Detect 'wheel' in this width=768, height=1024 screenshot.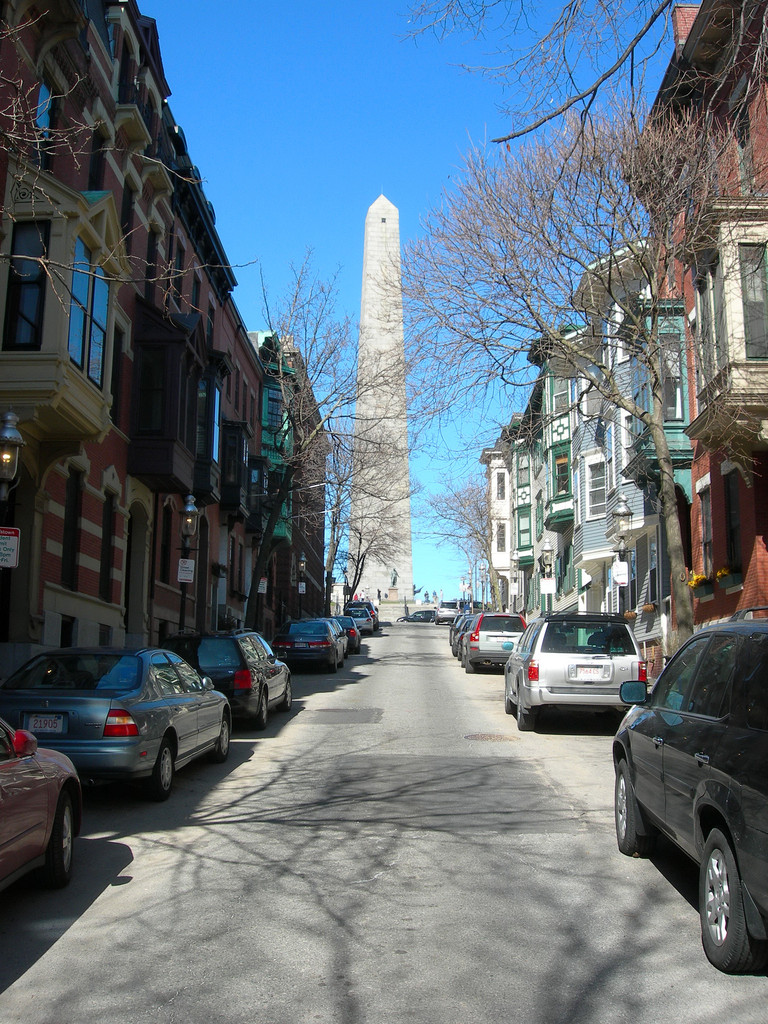
Detection: box=[466, 657, 472, 671].
